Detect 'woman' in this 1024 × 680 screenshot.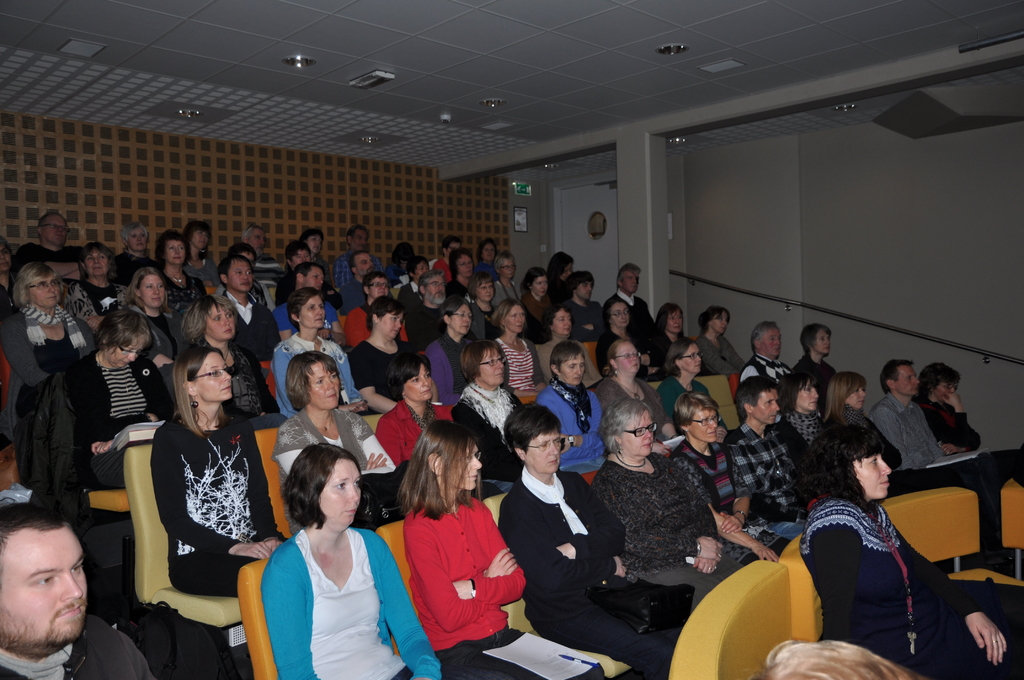
Detection: <box>590,296,657,376</box>.
